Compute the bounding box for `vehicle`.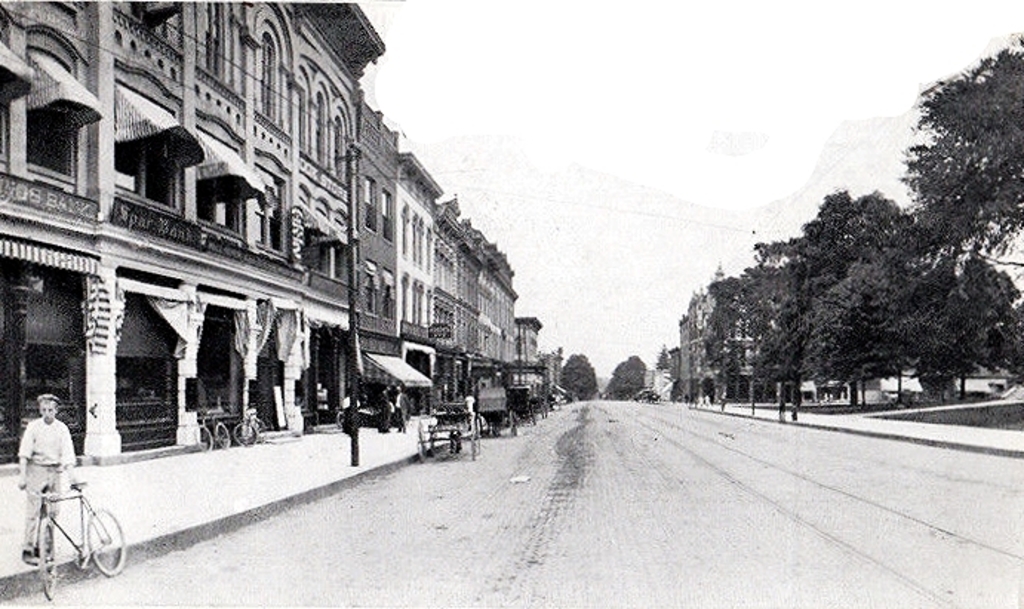
detection(501, 382, 539, 433).
